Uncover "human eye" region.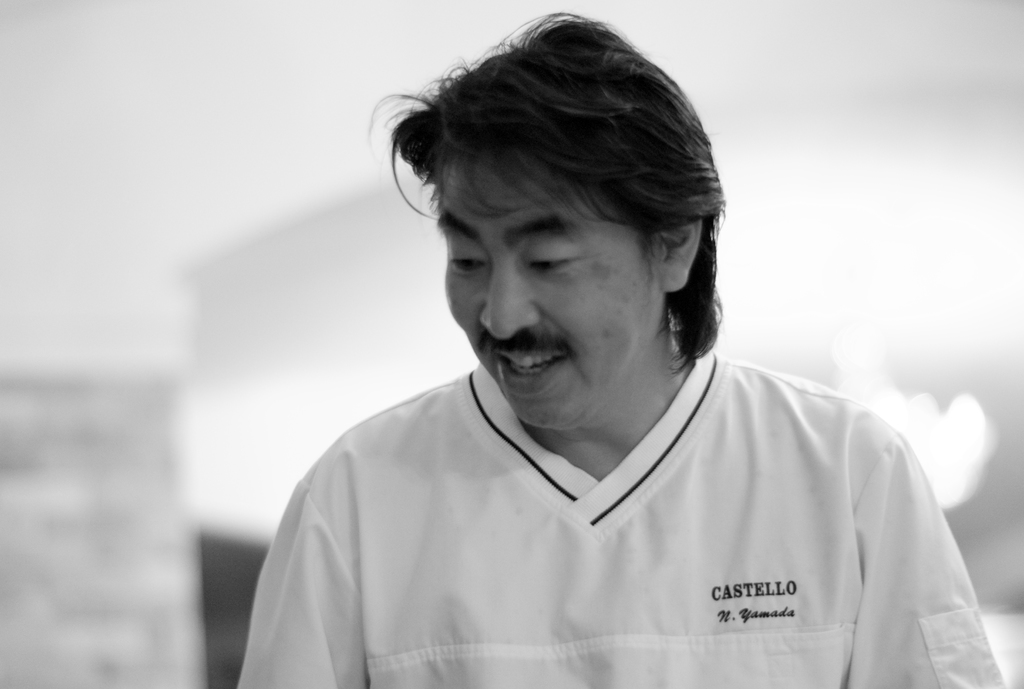
Uncovered: box(529, 250, 579, 277).
